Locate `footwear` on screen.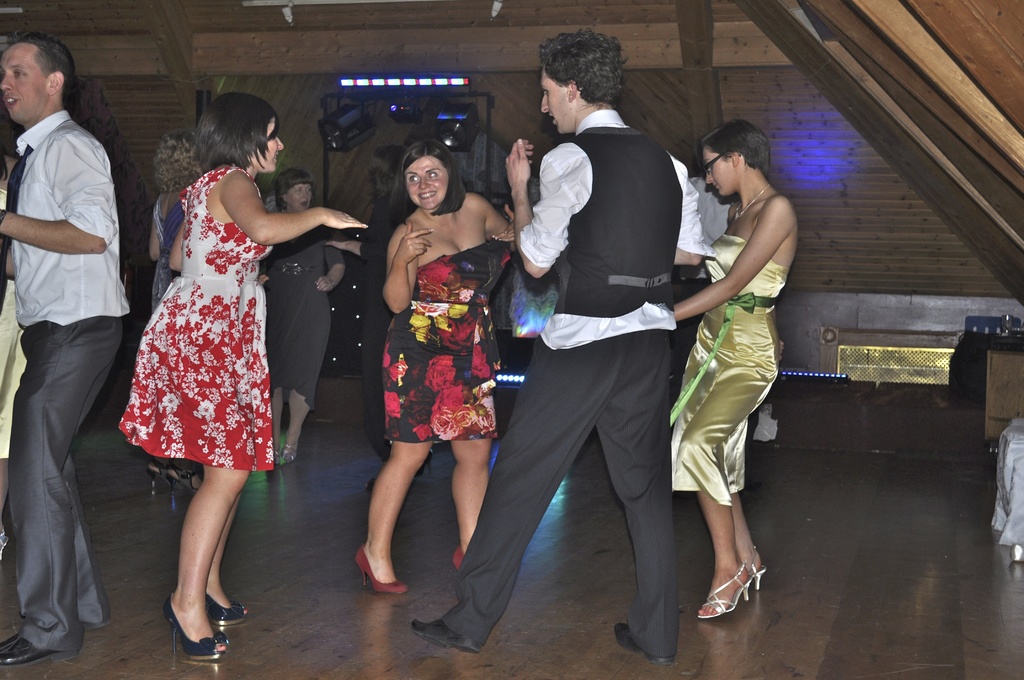
On screen at bbox=(147, 457, 184, 496).
